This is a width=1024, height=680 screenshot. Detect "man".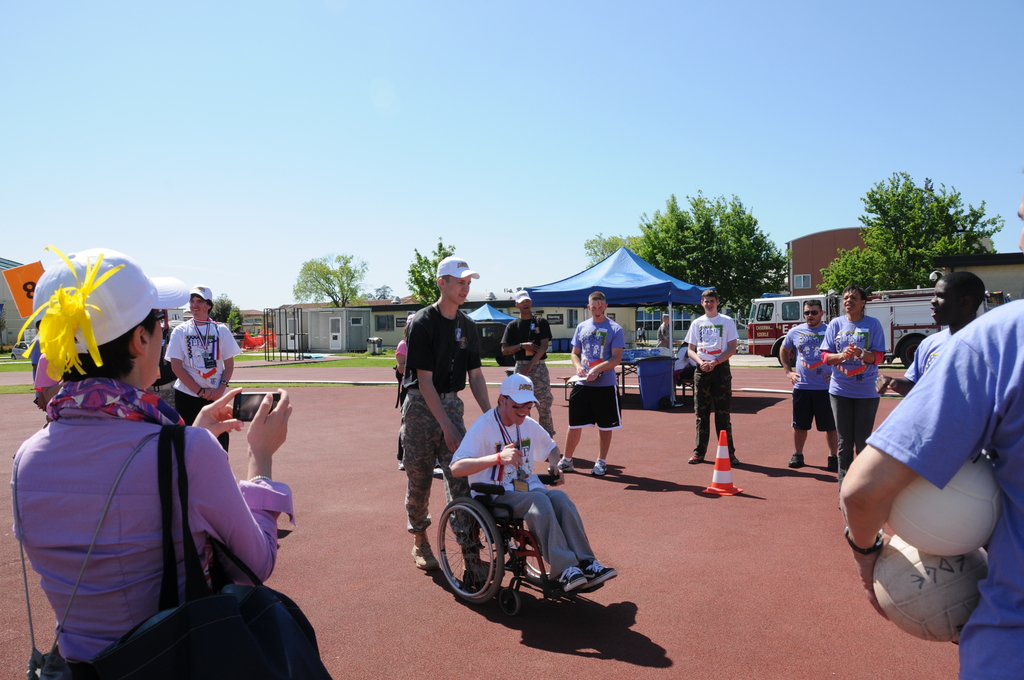
locate(547, 291, 625, 476).
